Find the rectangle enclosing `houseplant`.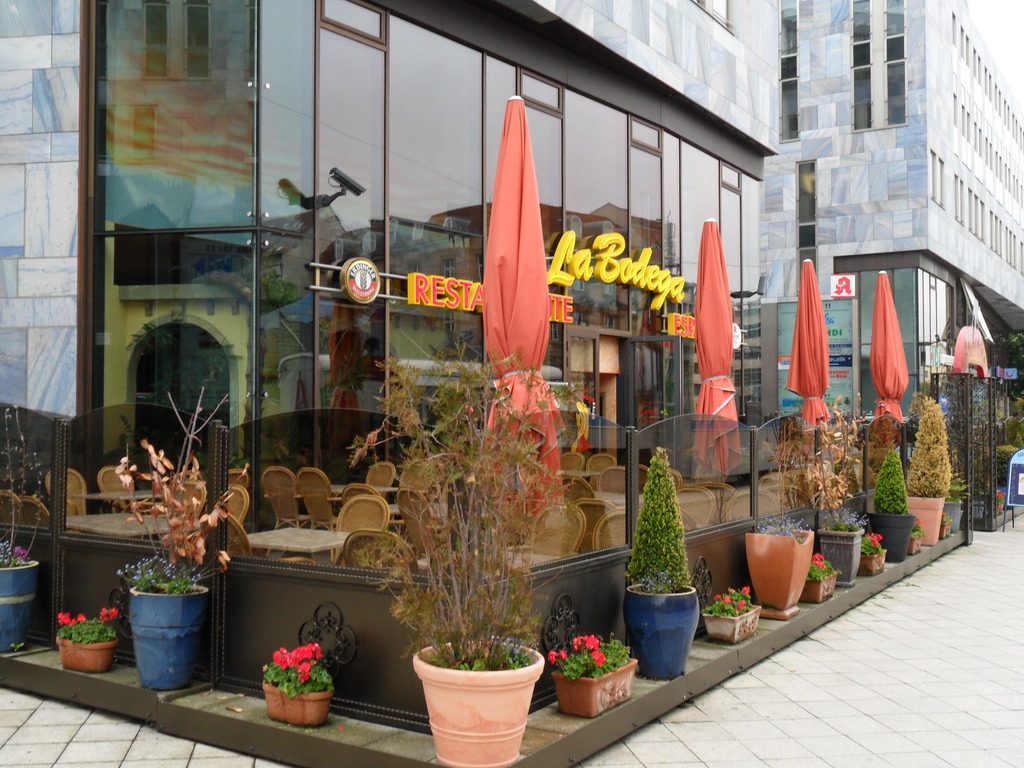
<box>815,506,870,579</box>.
